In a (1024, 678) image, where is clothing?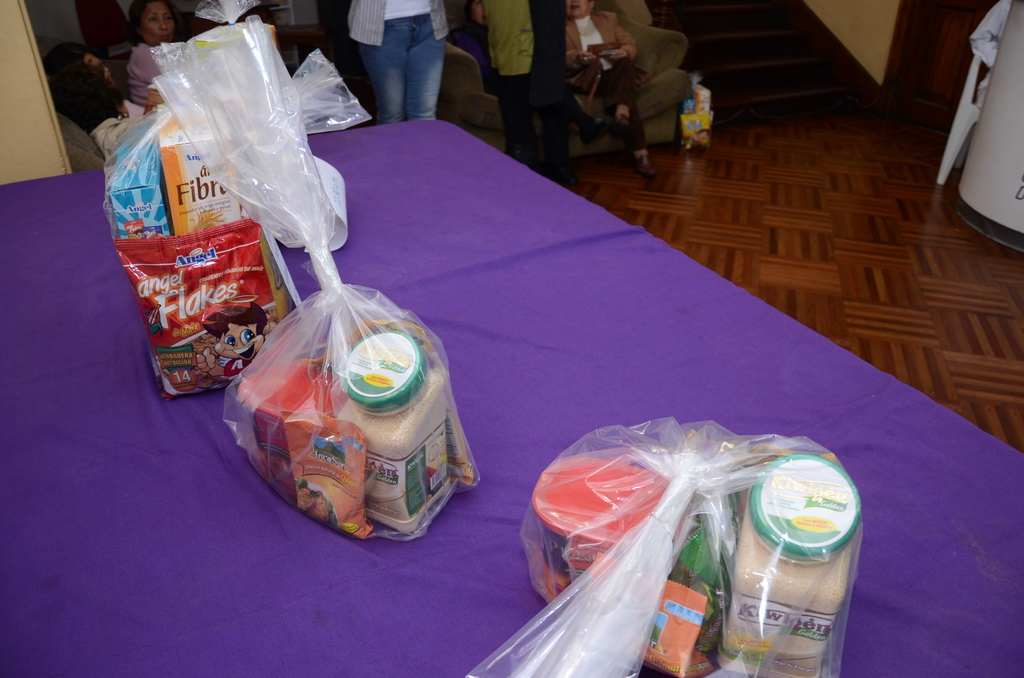
region(124, 40, 161, 108).
